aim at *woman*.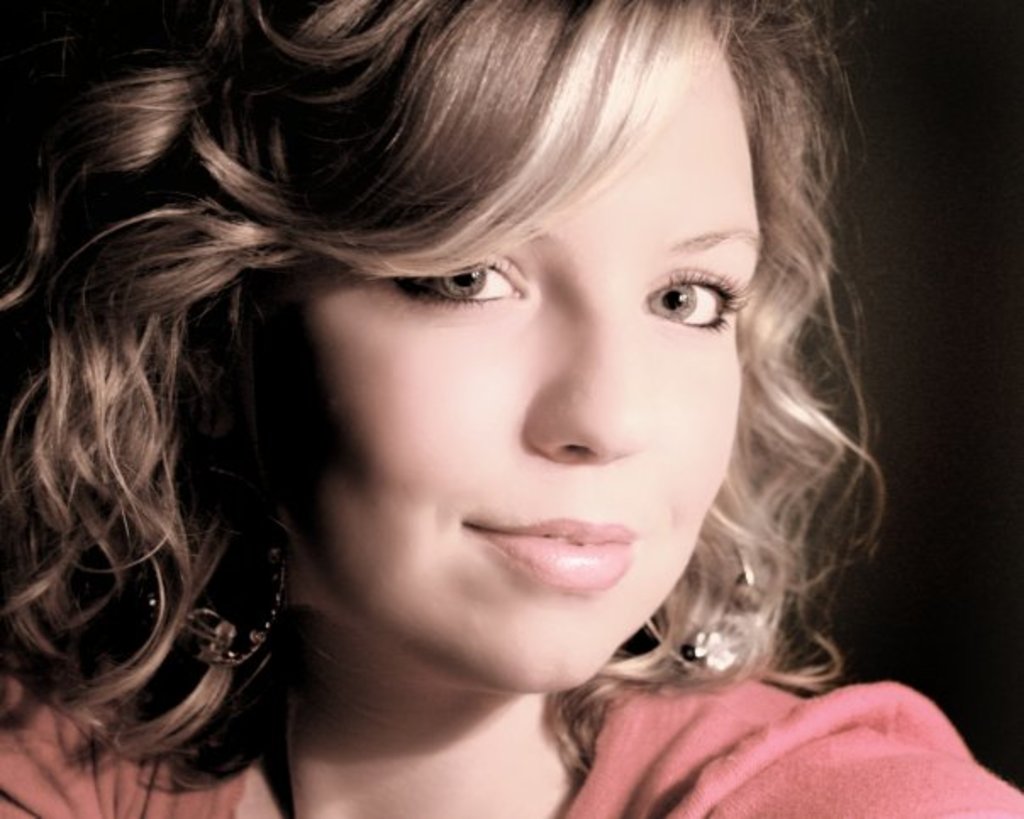
Aimed at {"x1": 5, "y1": 7, "x2": 958, "y2": 818}.
